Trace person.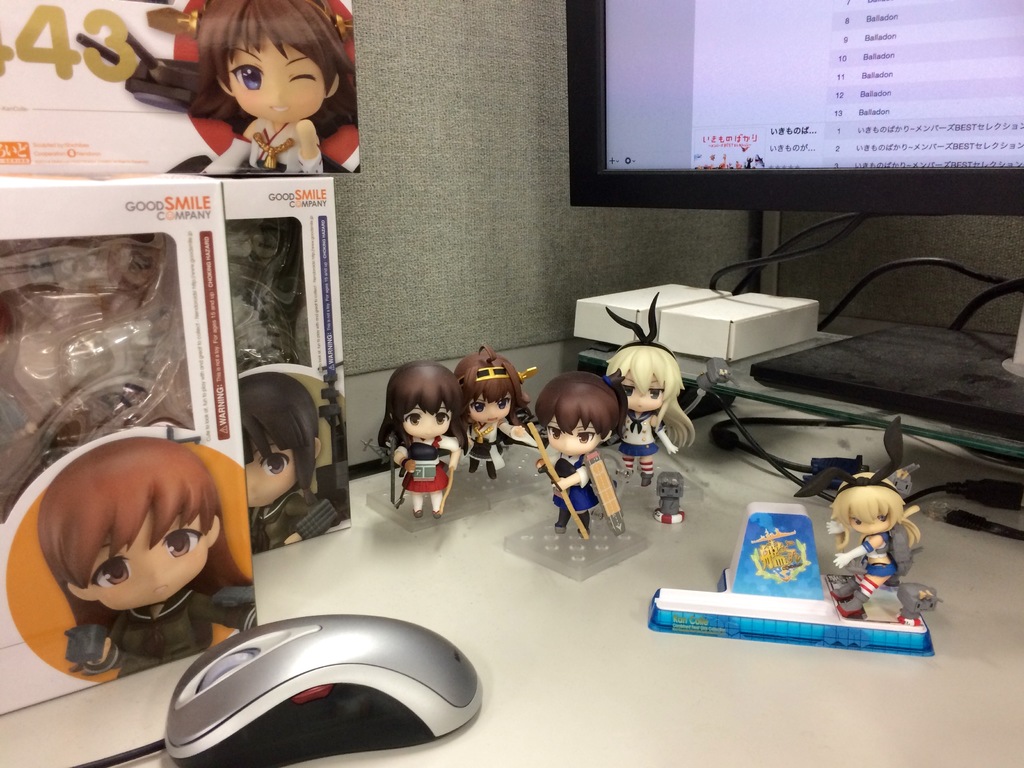
Traced to bbox=(531, 373, 632, 537).
